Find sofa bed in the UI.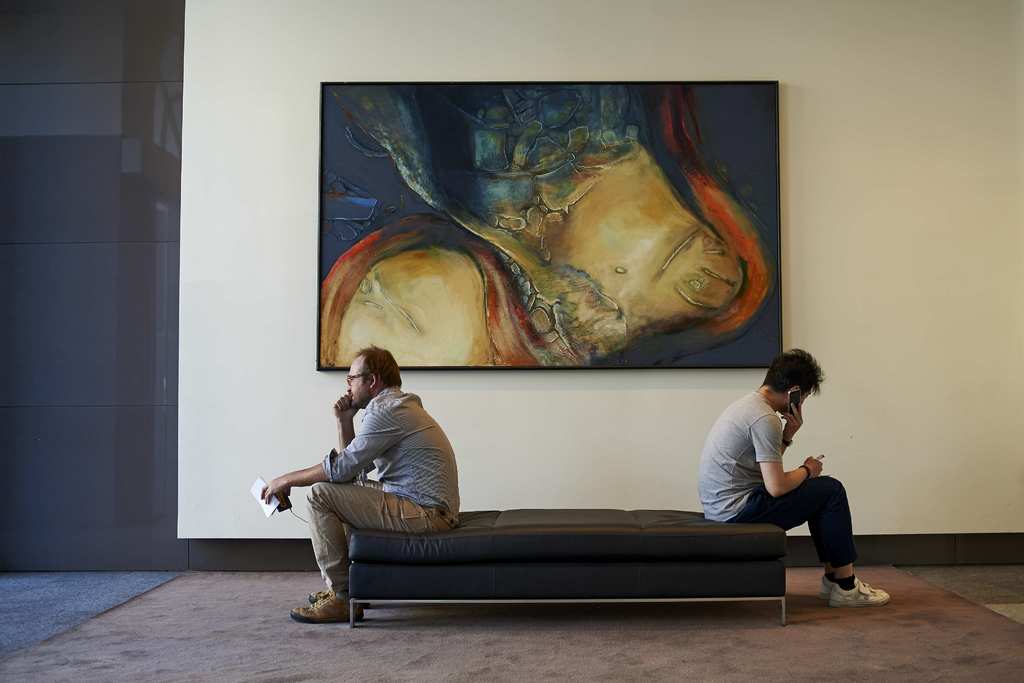
UI element at <region>350, 509, 787, 625</region>.
